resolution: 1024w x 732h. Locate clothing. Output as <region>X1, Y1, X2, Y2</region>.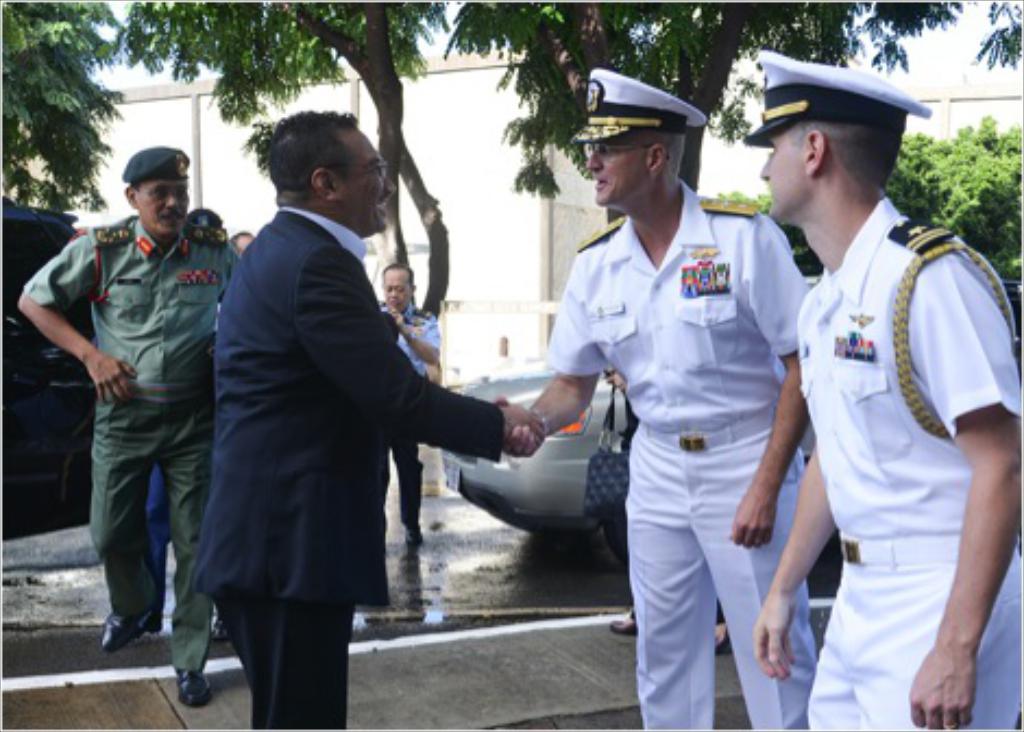
<region>20, 216, 242, 401</region>.
